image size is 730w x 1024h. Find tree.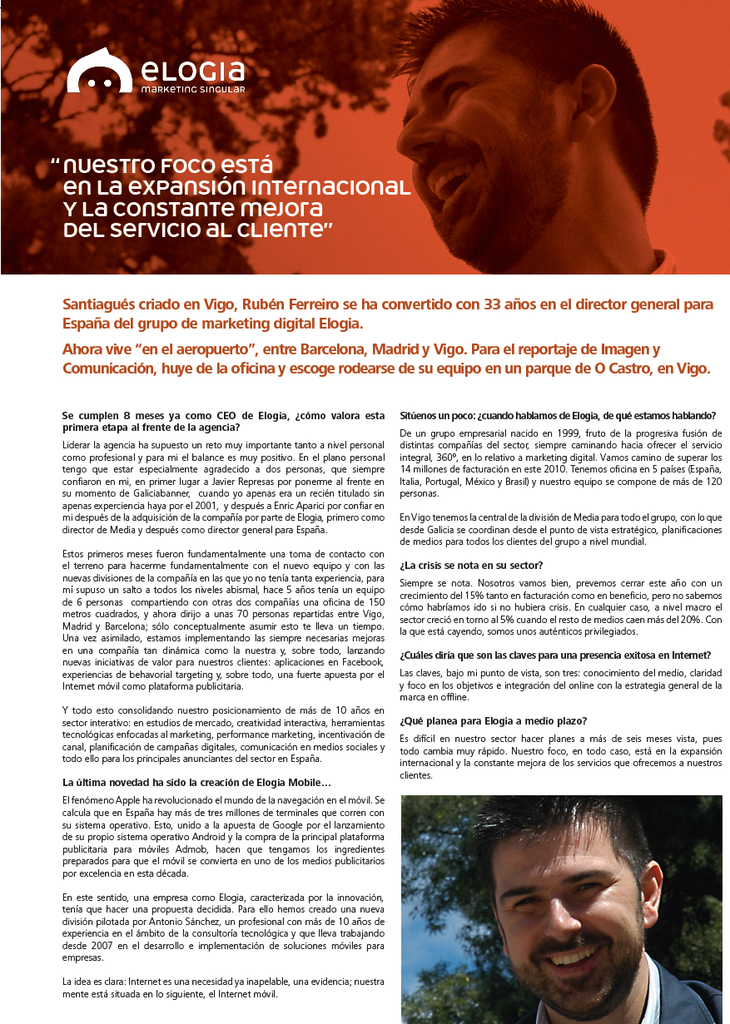
715 88 729 166.
